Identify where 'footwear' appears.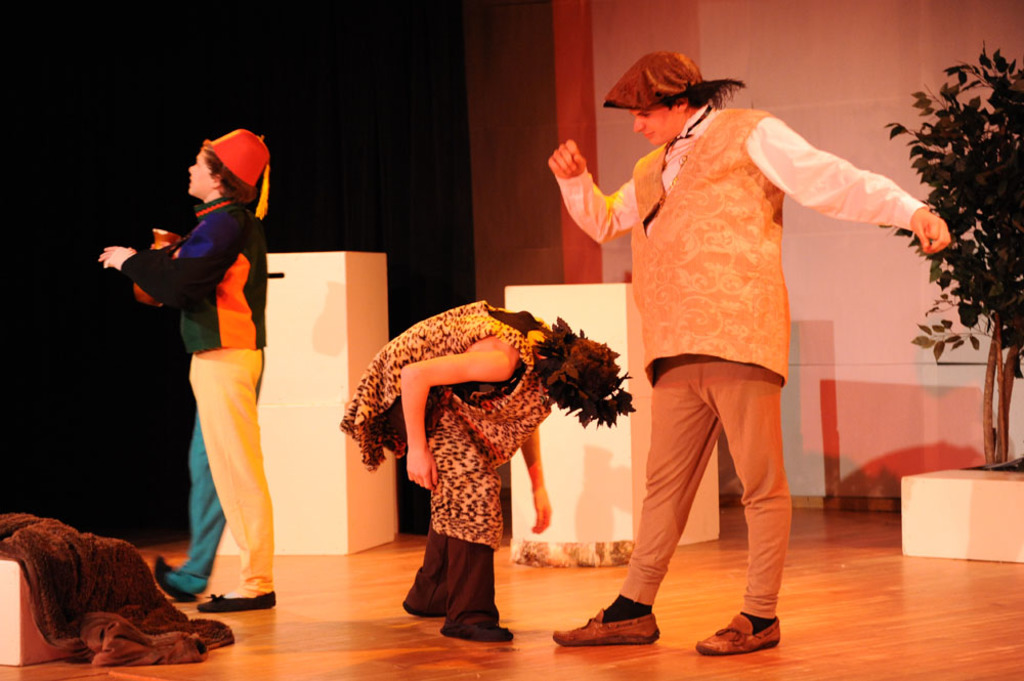
Appears at rect(688, 608, 784, 659).
